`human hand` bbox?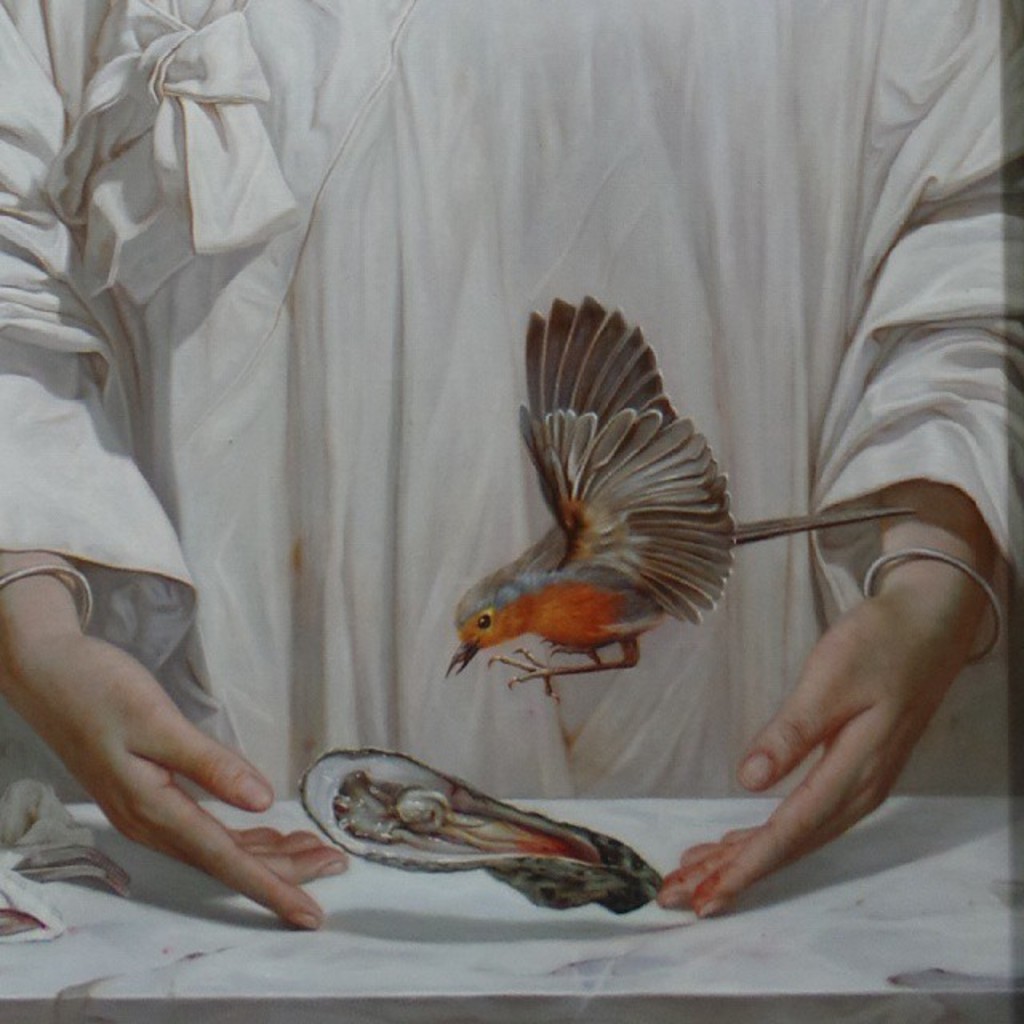
<box>722,518,984,896</box>
